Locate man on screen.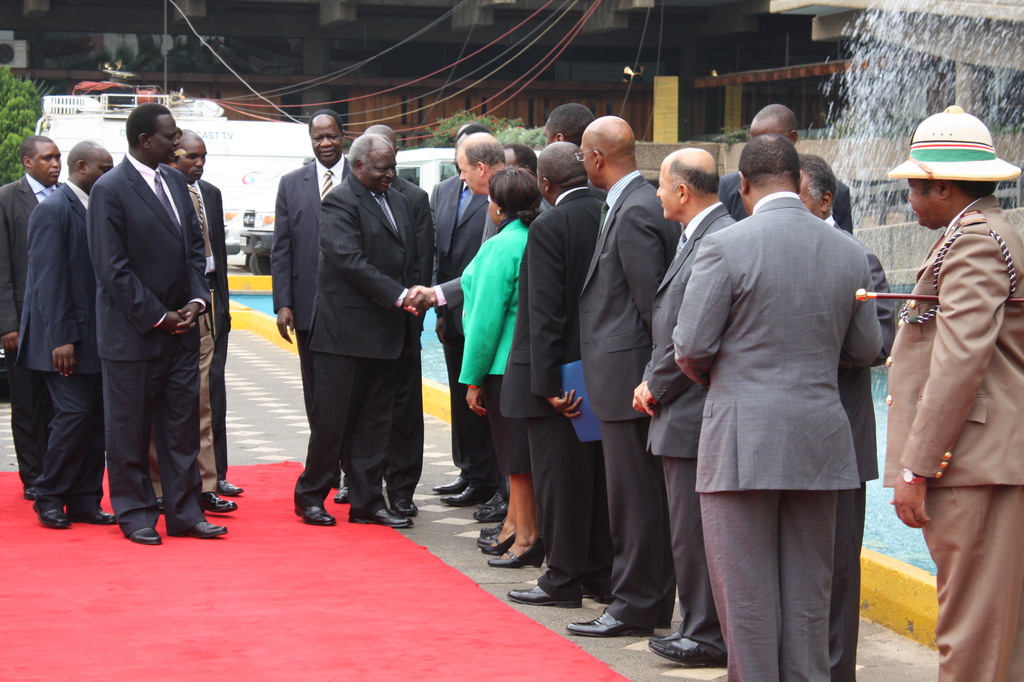
On screen at 173,126,239,498.
